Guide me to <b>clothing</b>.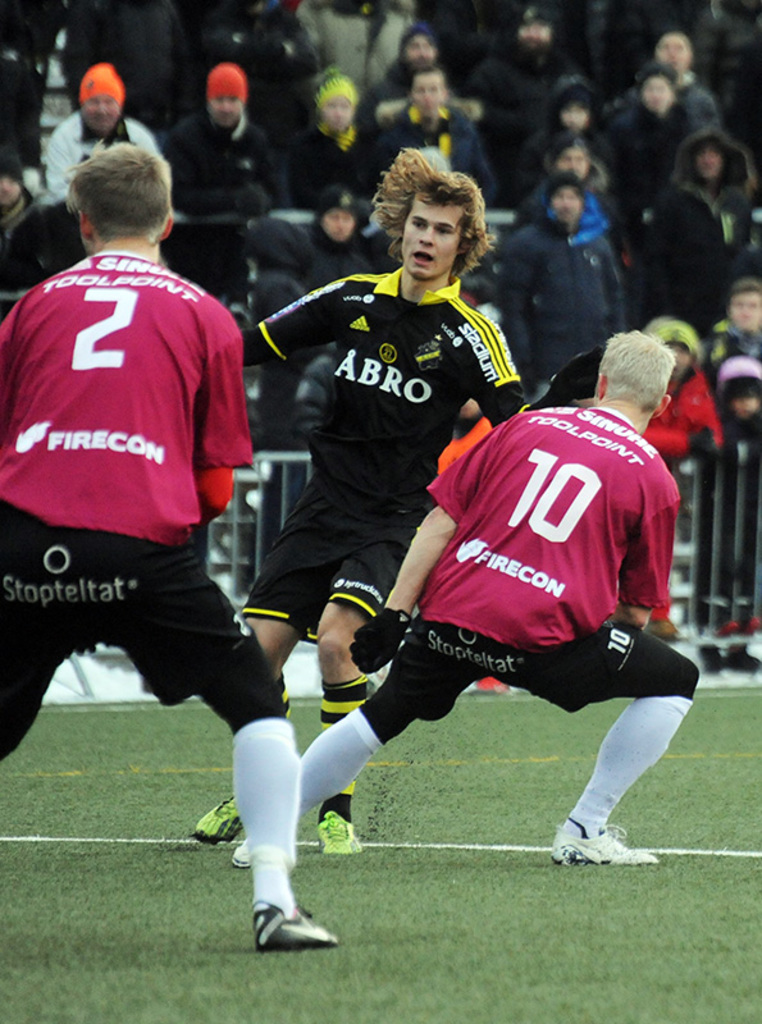
Guidance: [611,369,715,458].
